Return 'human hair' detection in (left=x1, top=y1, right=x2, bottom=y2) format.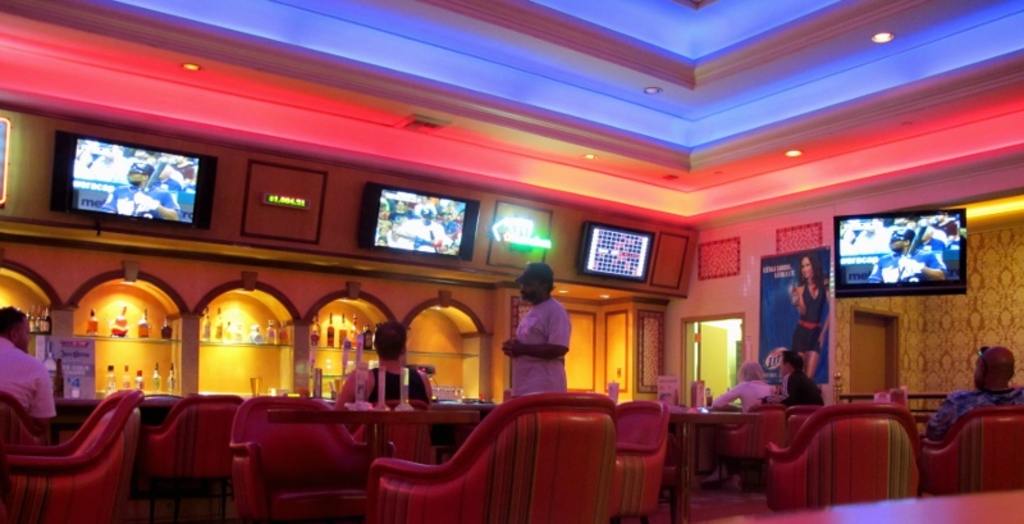
(left=524, top=258, right=556, bottom=296).
